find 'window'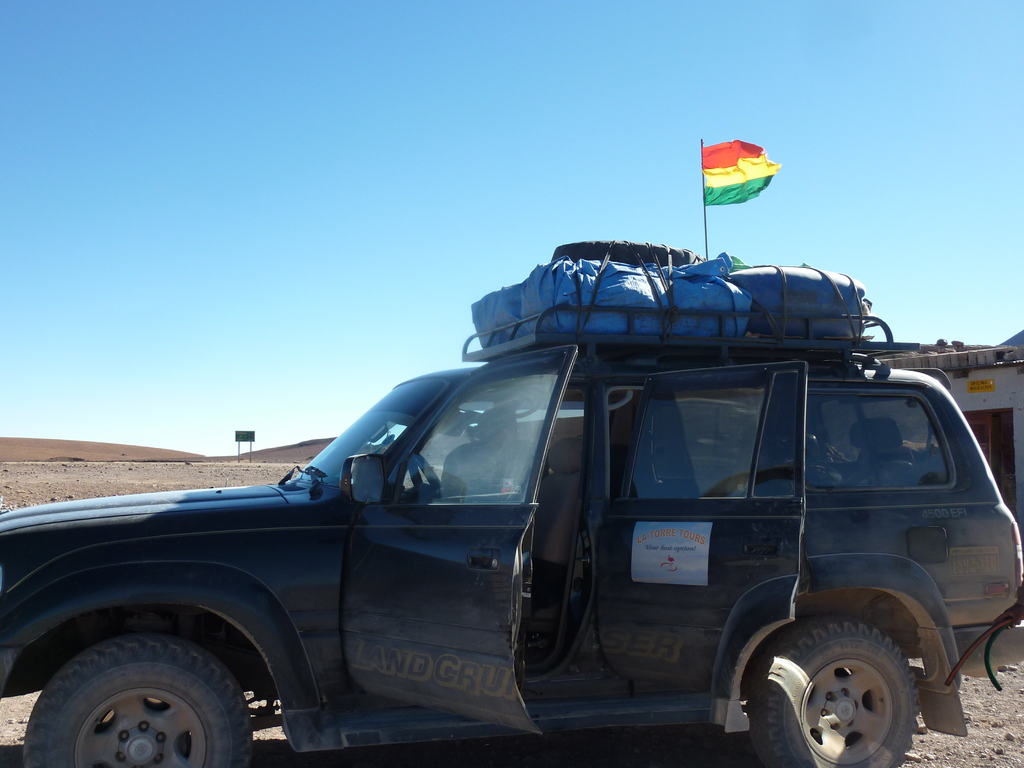
bbox=(386, 352, 567, 505)
